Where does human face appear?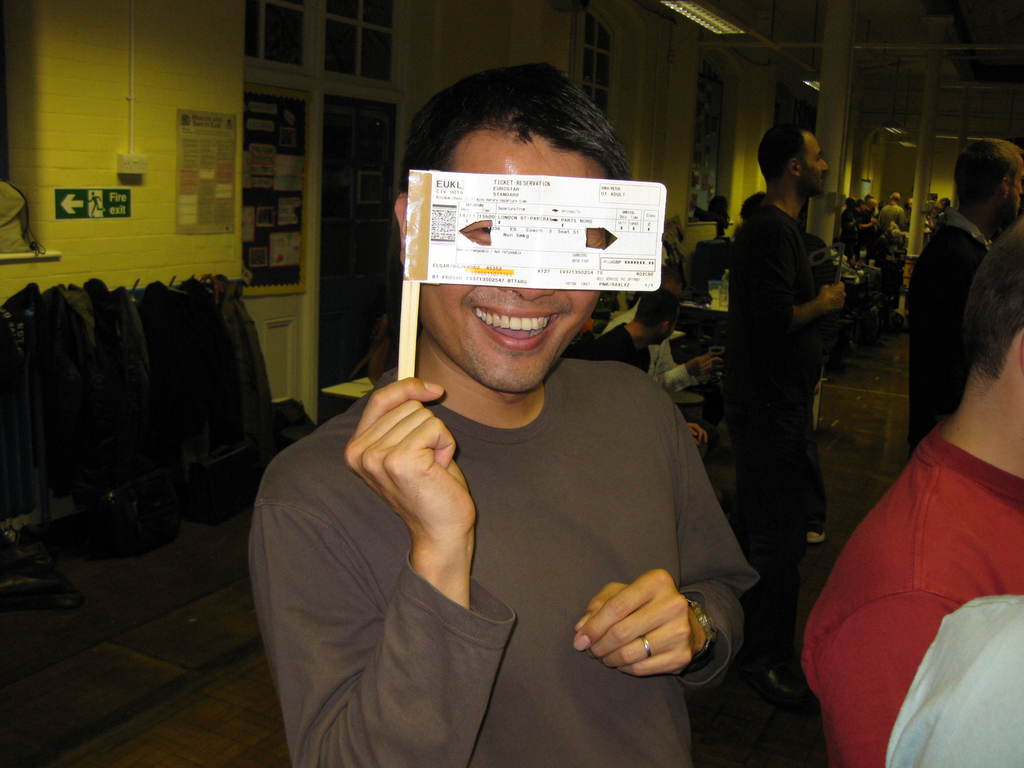
Appears at (x1=421, y1=132, x2=606, y2=394).
